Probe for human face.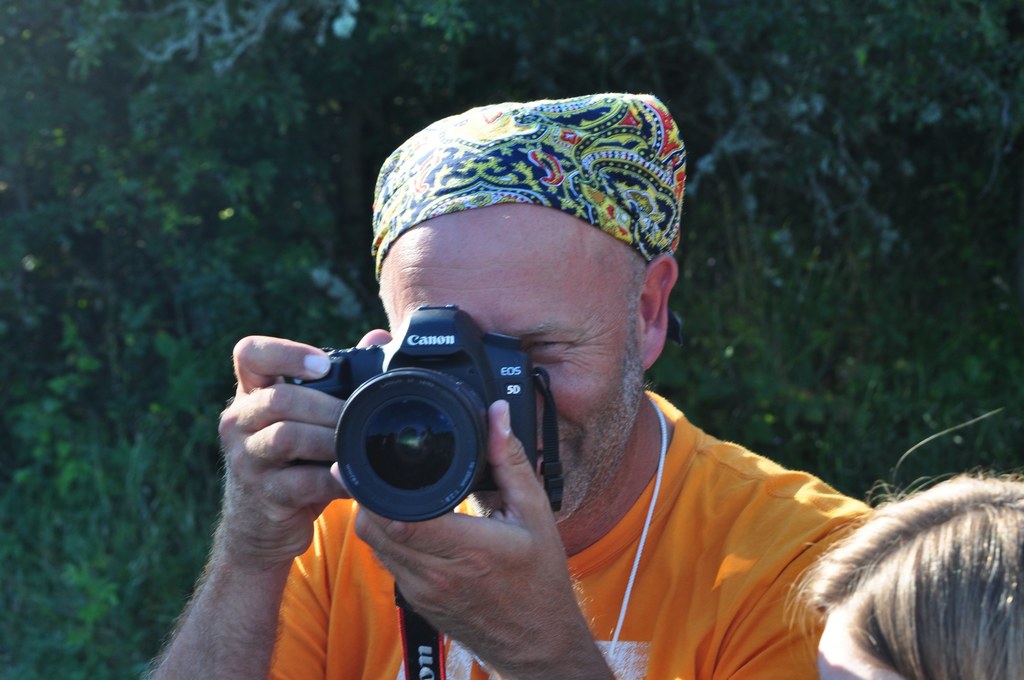
Probe result: bbox(817, 608, 904, 679).
